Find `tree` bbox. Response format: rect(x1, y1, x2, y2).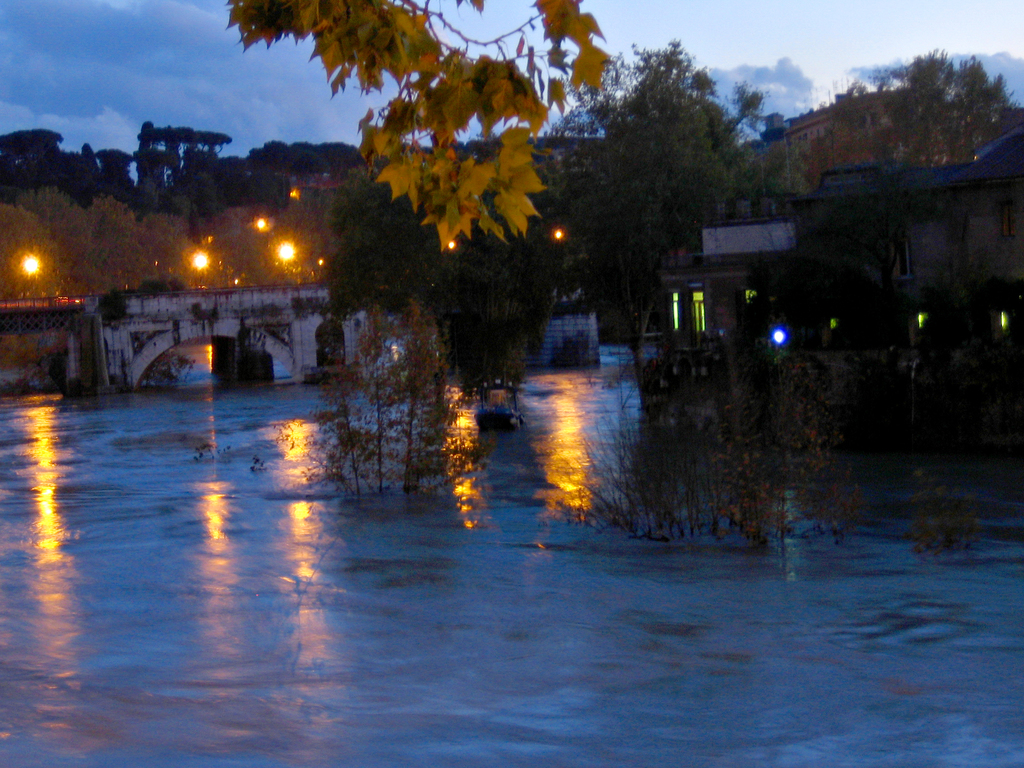
rect(228, 0, 606, 257).
